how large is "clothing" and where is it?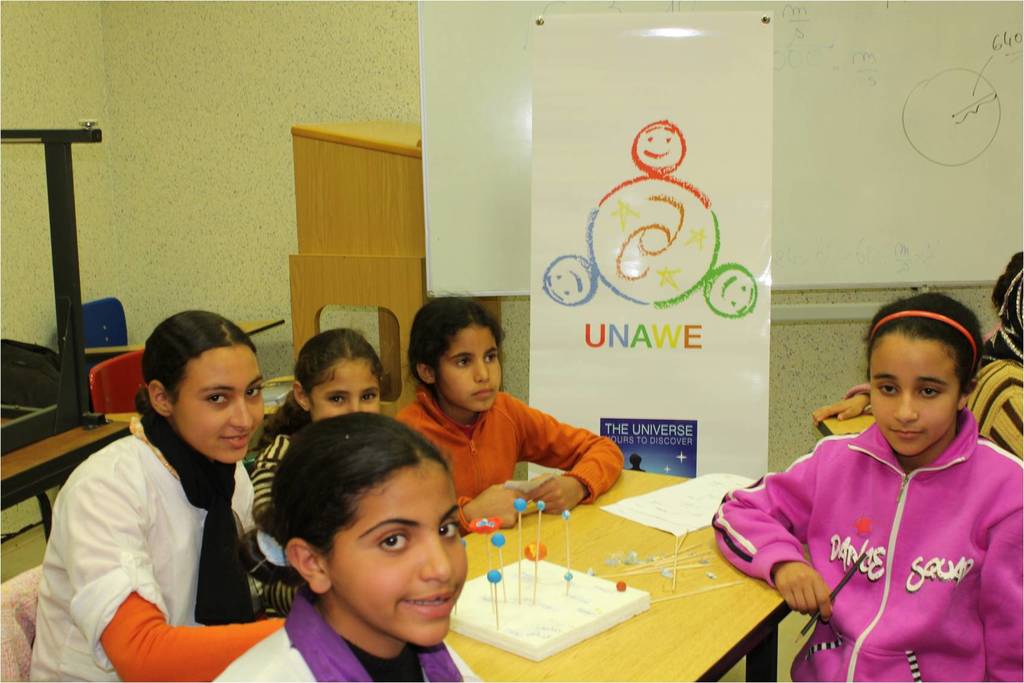
Bounding box: region(214, 600, 484, 682).
